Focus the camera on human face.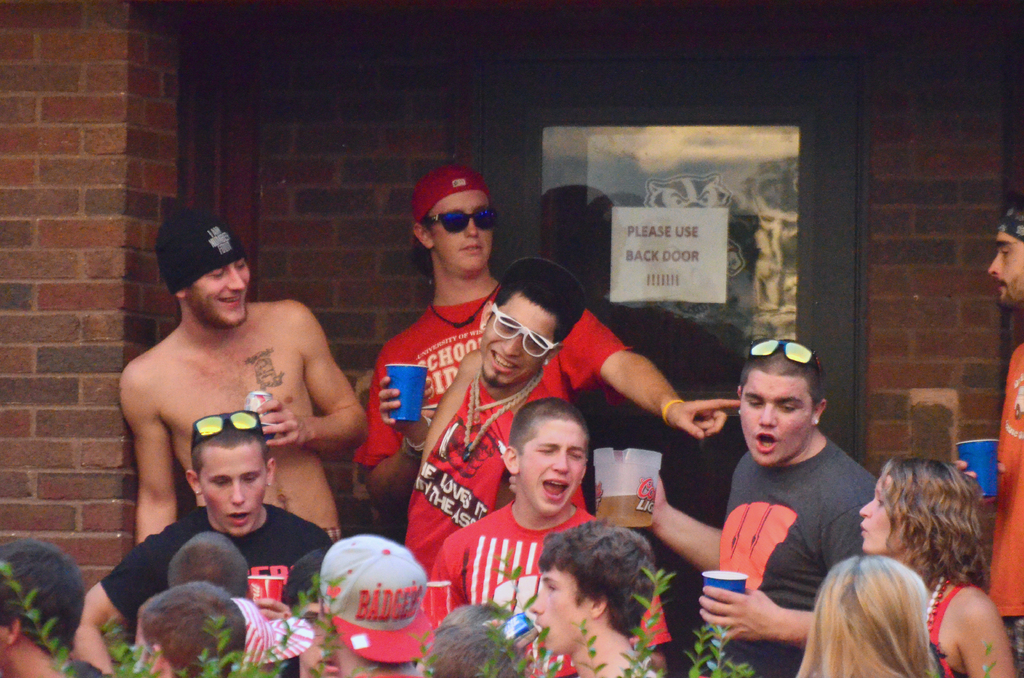
Focus region: bbox=(197, 452, 266, 537).
